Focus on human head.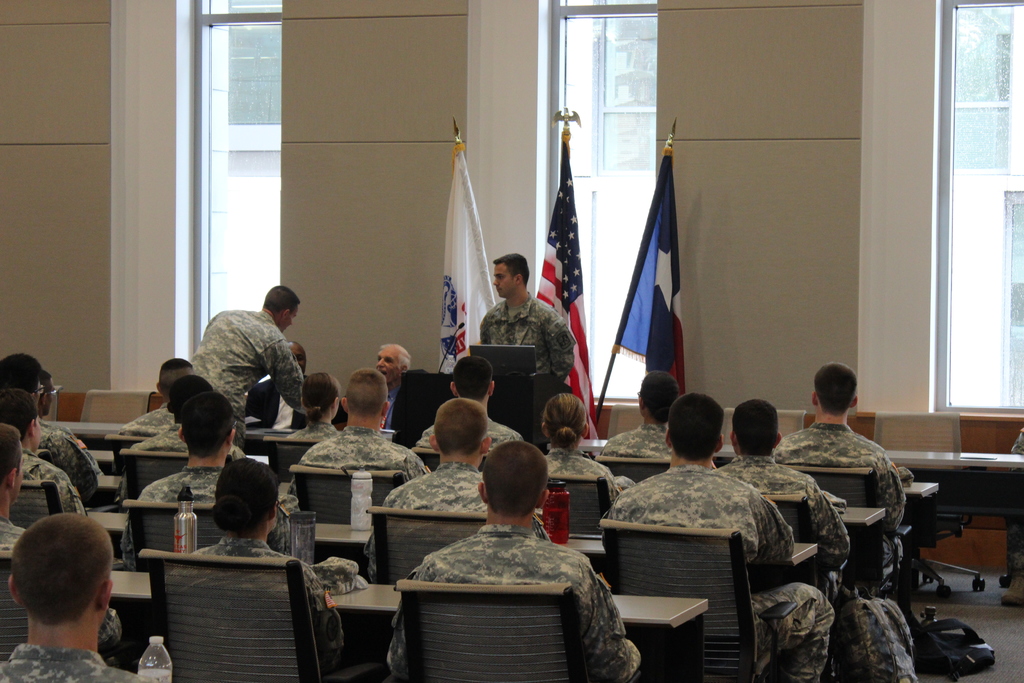
Focused at (left=300, top=373, right=344, bottom=419).
